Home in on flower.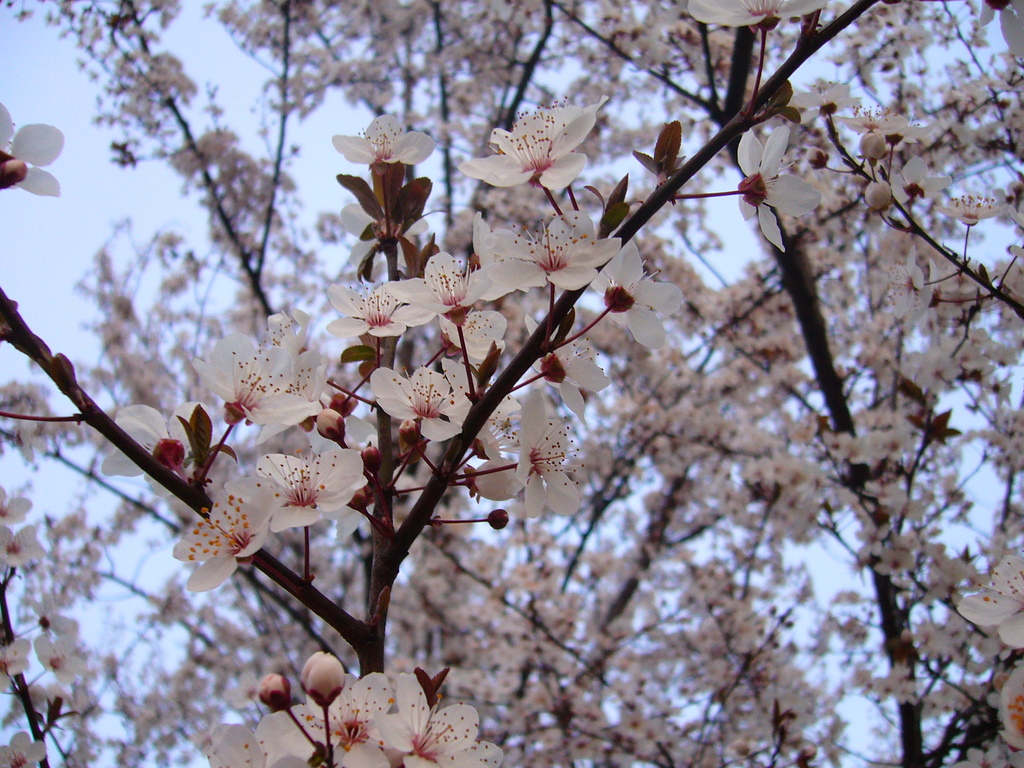
Homed in at <box>88,395,209,488</box>.
